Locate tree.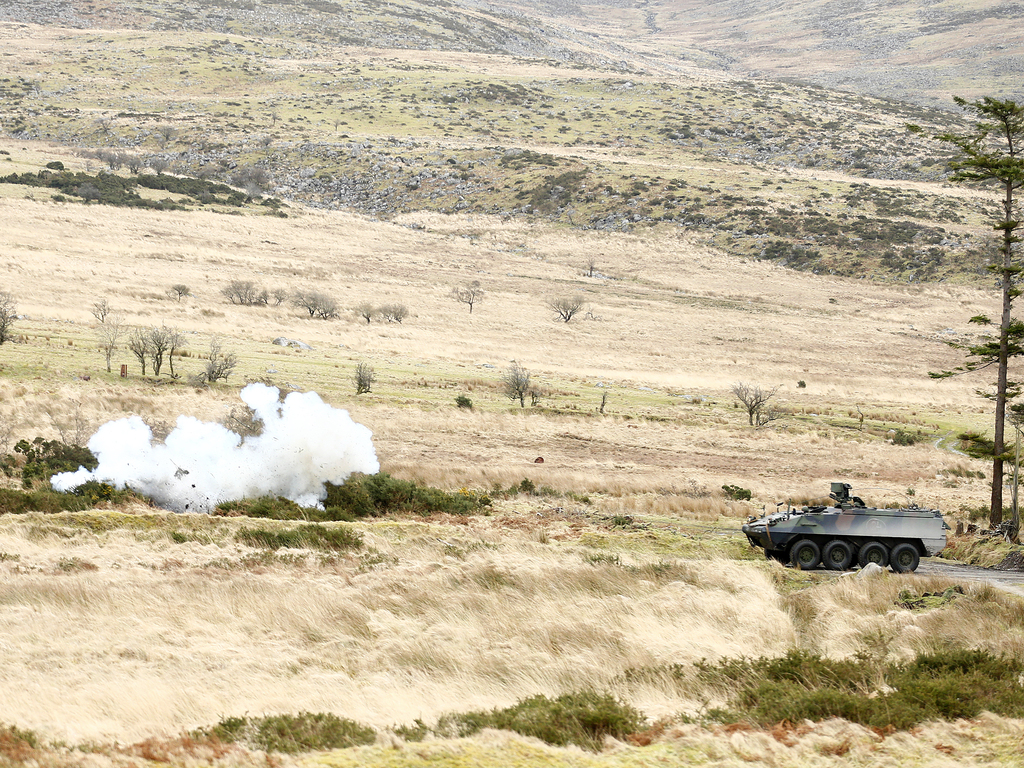
Bounding box: pyautogui.locateOnScreen(344, 359, 381, 397).
